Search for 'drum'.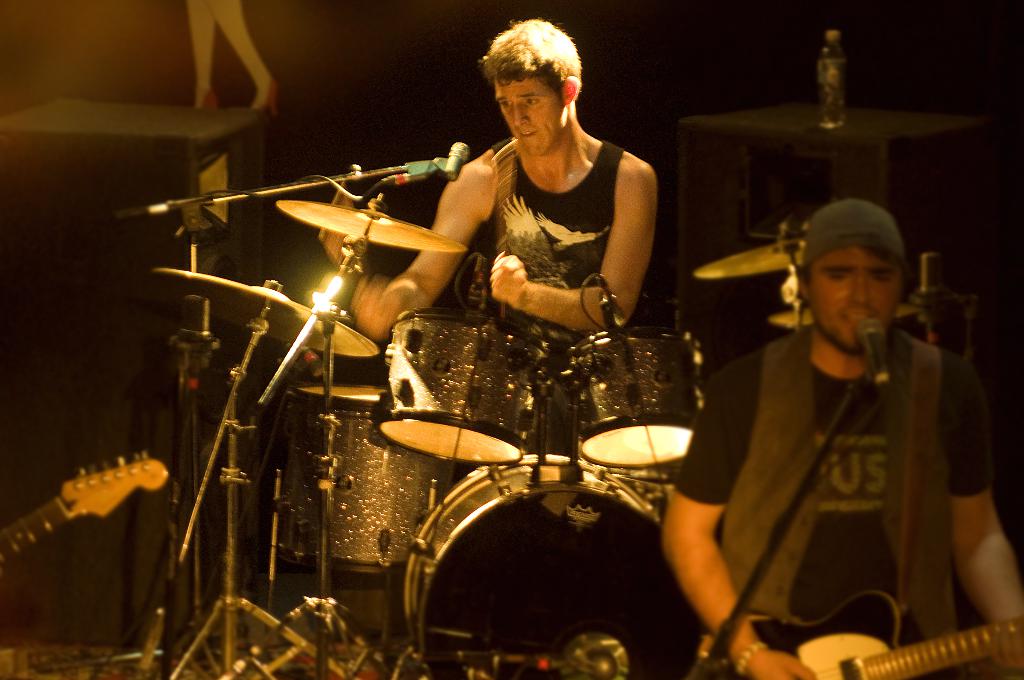
Found at [left=568, top=327, right=706, bottom=471].
